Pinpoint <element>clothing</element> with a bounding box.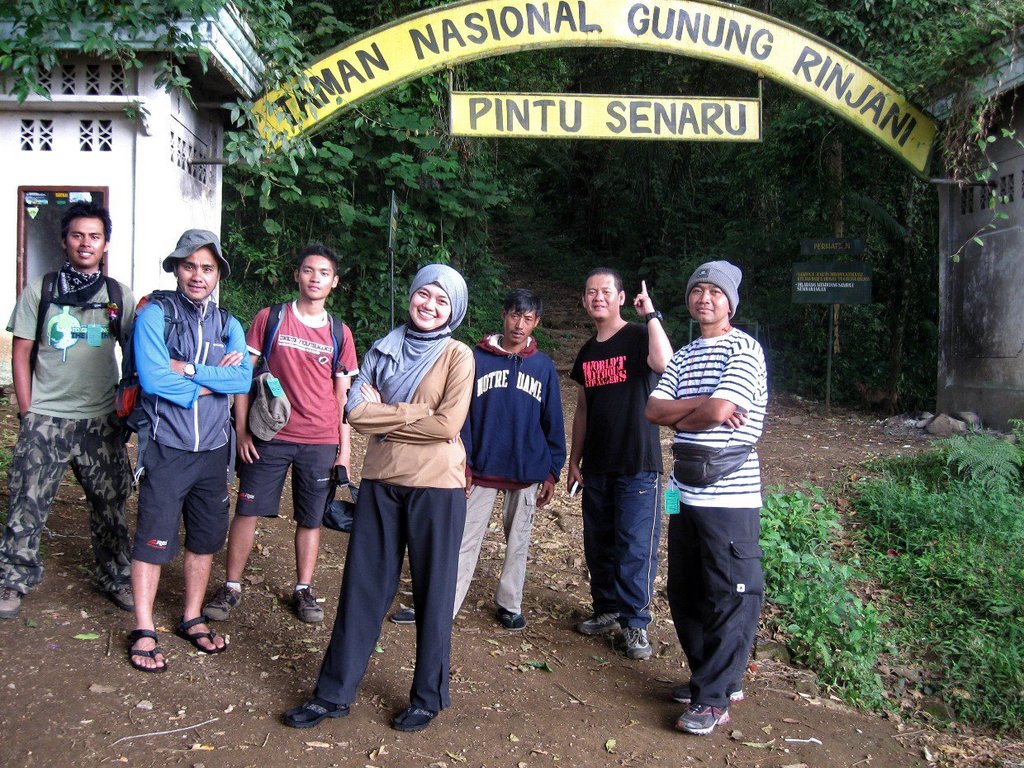
l=454, t=325, r=575, b=616.
